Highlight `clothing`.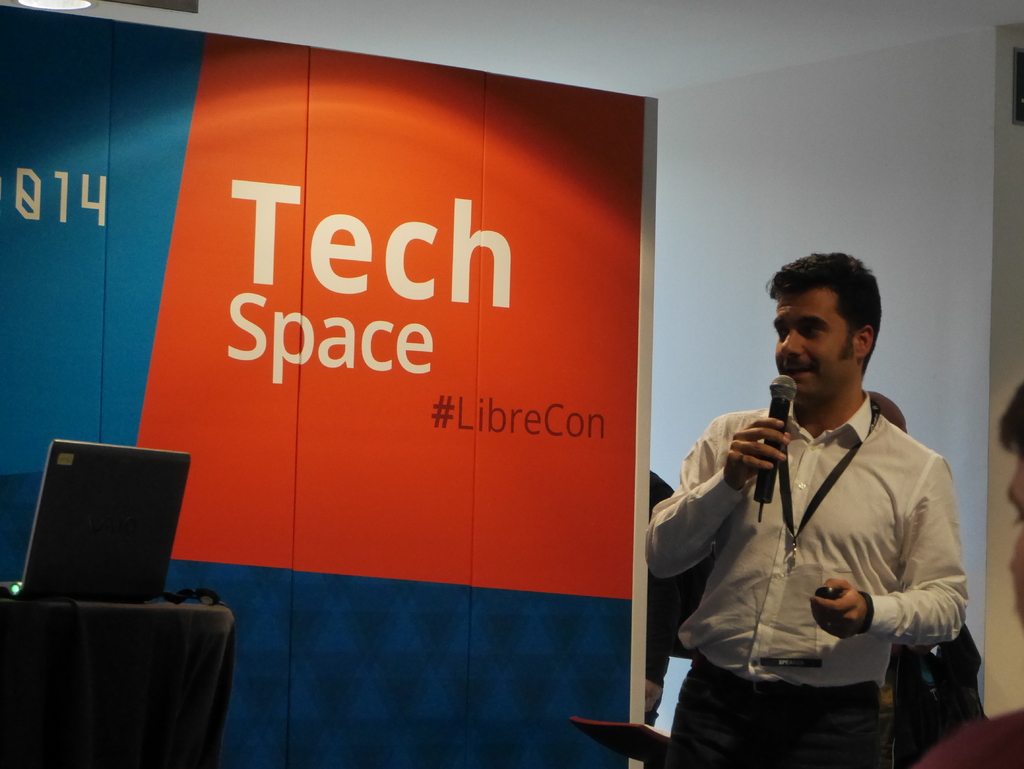
Highlighted region: (893, 608, 1011, 763).
